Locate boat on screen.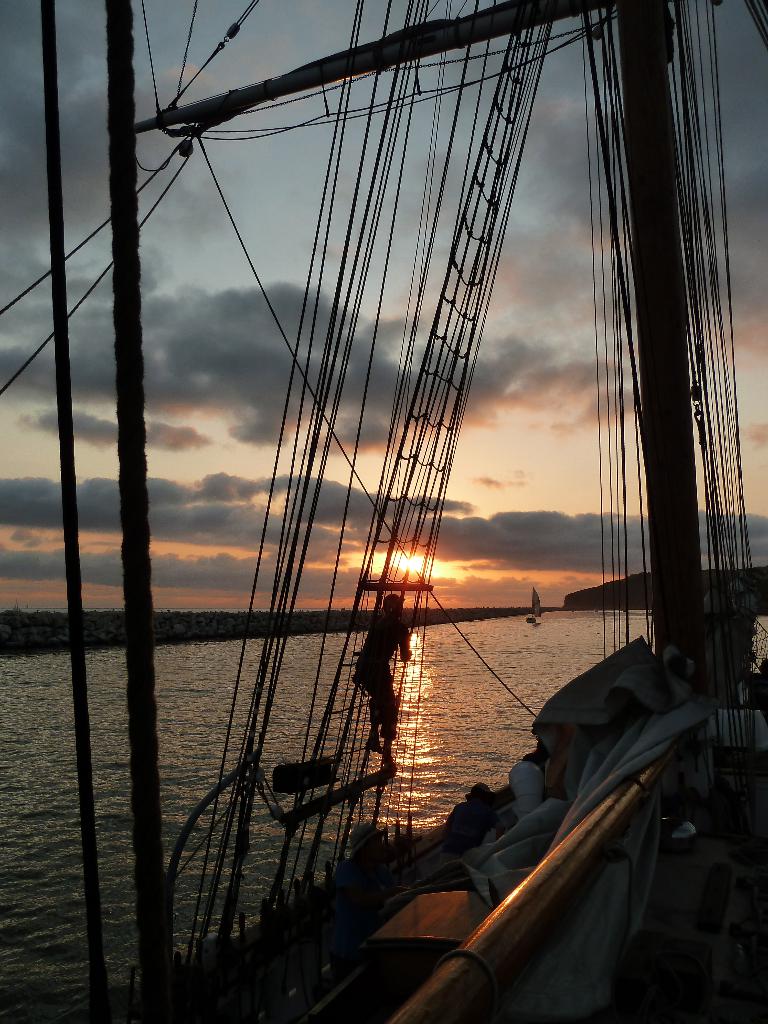
On screen at [left=531, top=586, right=543, bottom=629].
